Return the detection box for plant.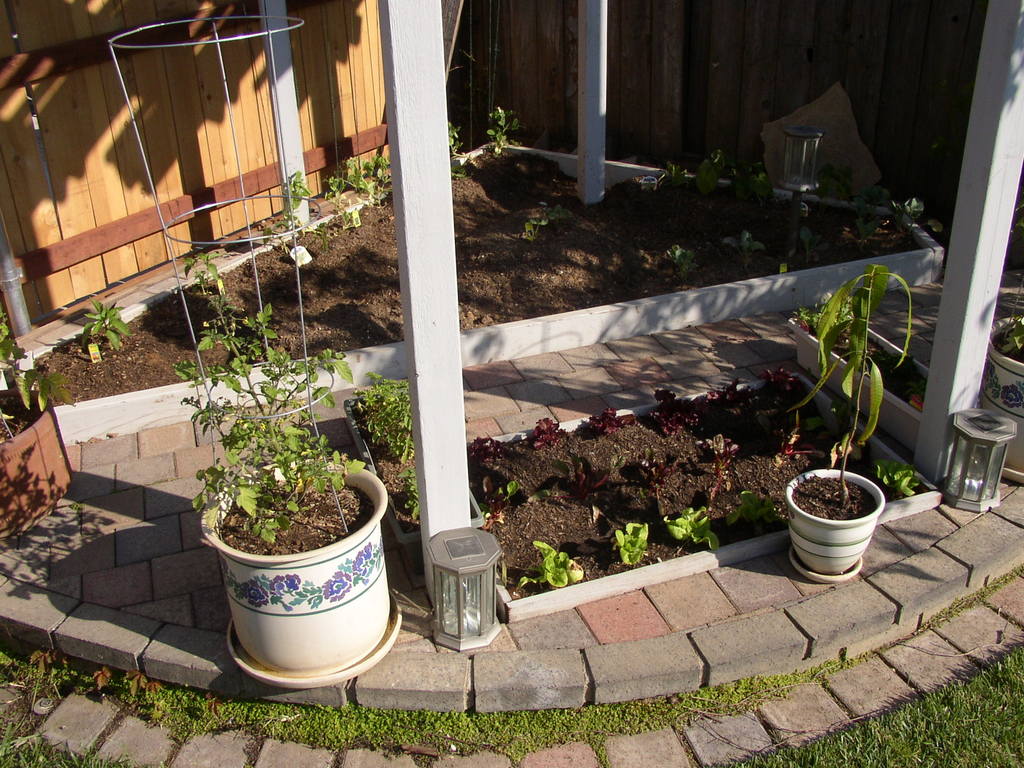
<region>479, 472, 520, 506</region>.
